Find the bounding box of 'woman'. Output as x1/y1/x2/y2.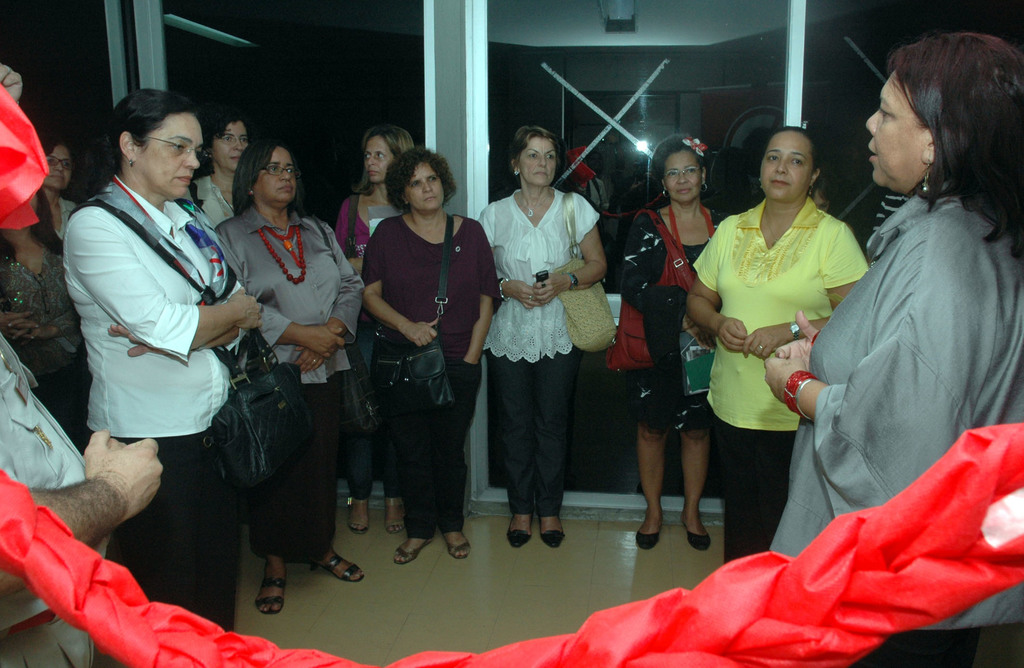
190/106/248/227.
